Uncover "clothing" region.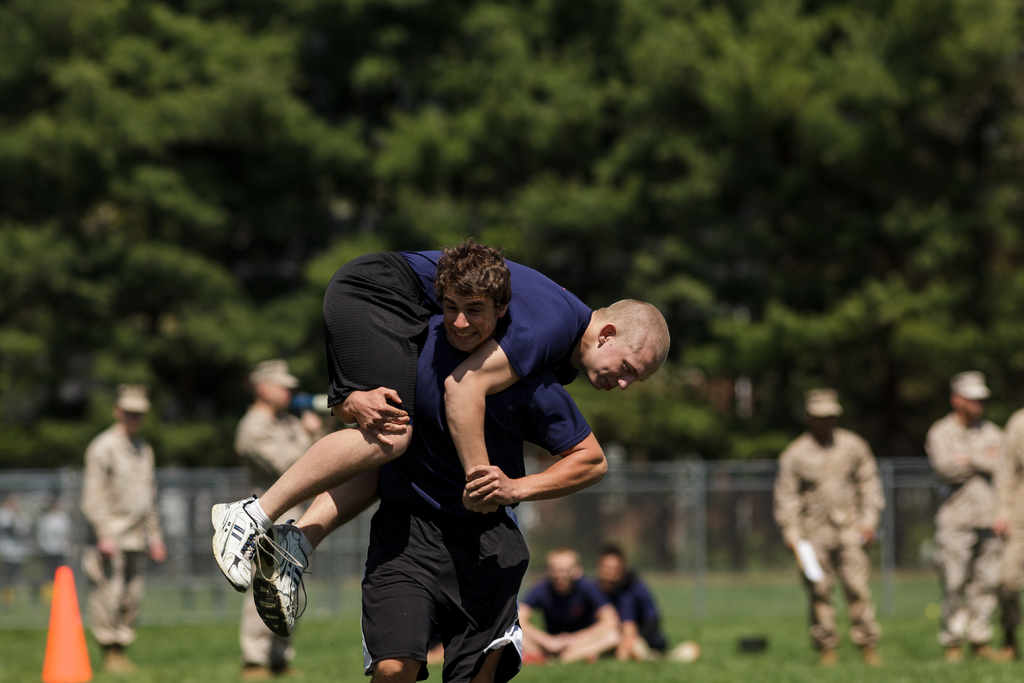
Uncovered: (x1=514, y1=562, x2=598, y2=655).
